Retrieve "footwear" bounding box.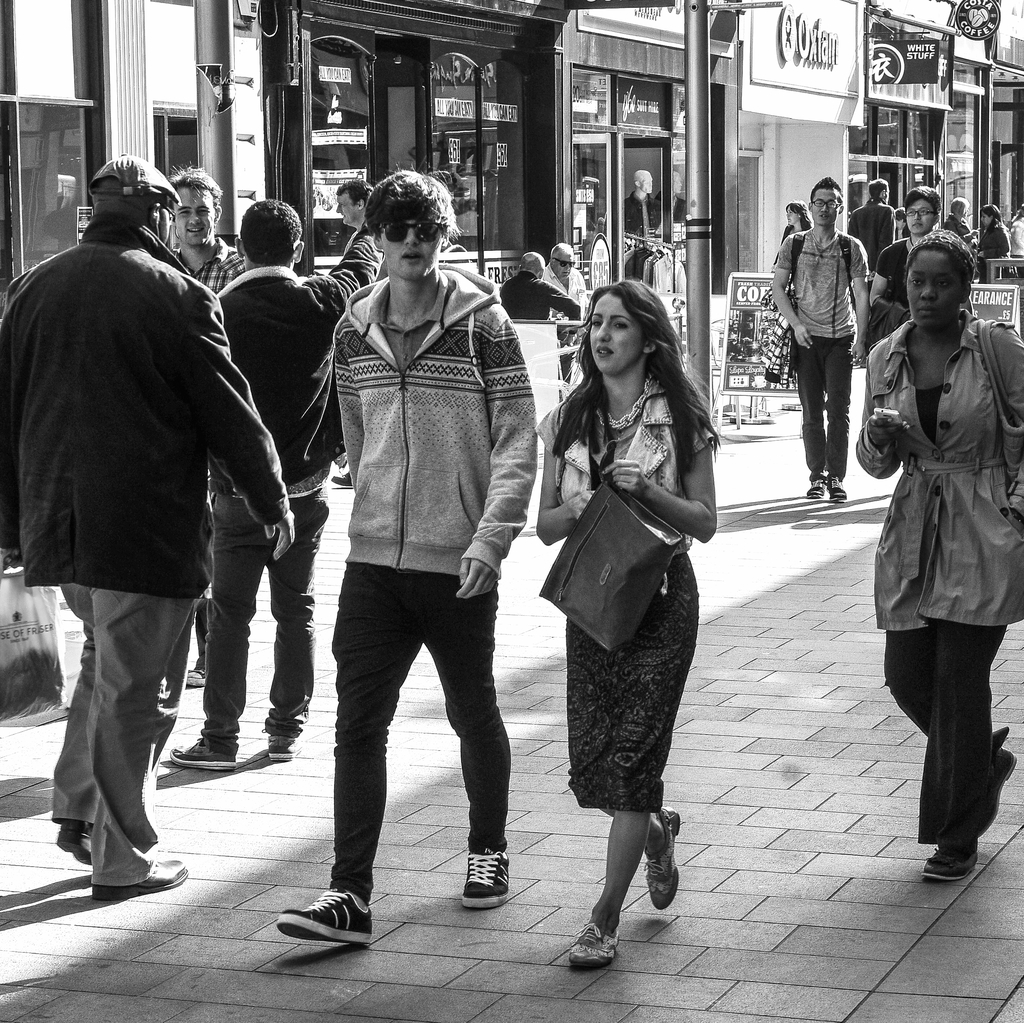
Bounding box: select_region(273, 890, 376, 951).
